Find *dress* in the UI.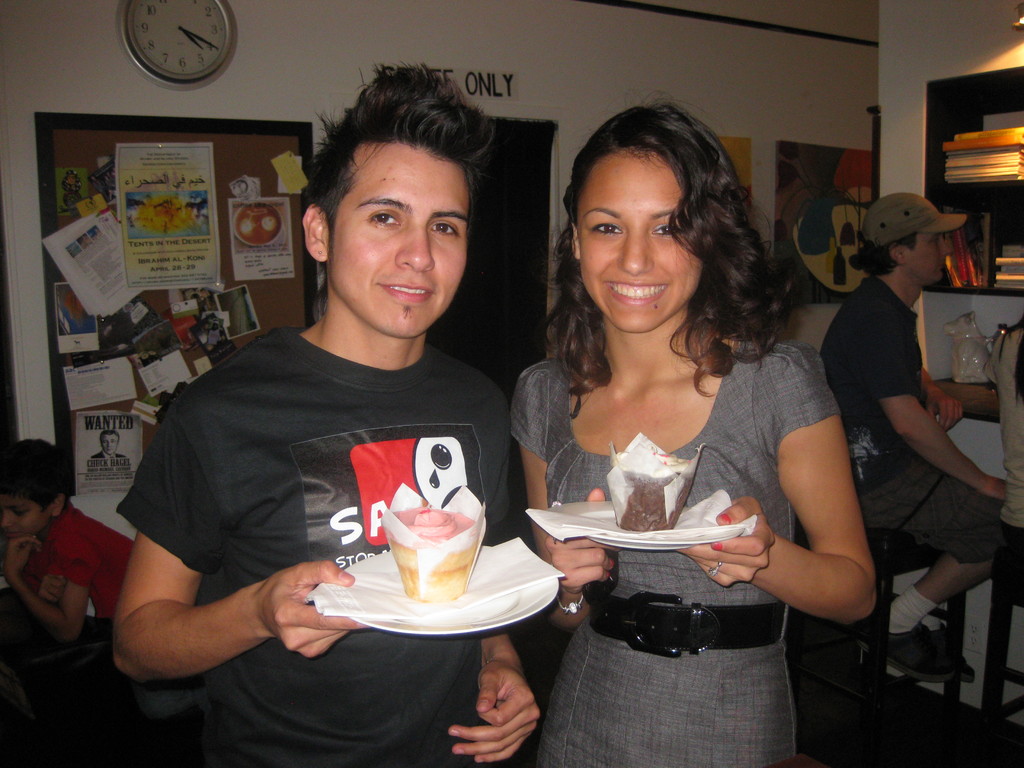
UI element at pyautogui.locateOnScreen(508, 336, 840, 767).
